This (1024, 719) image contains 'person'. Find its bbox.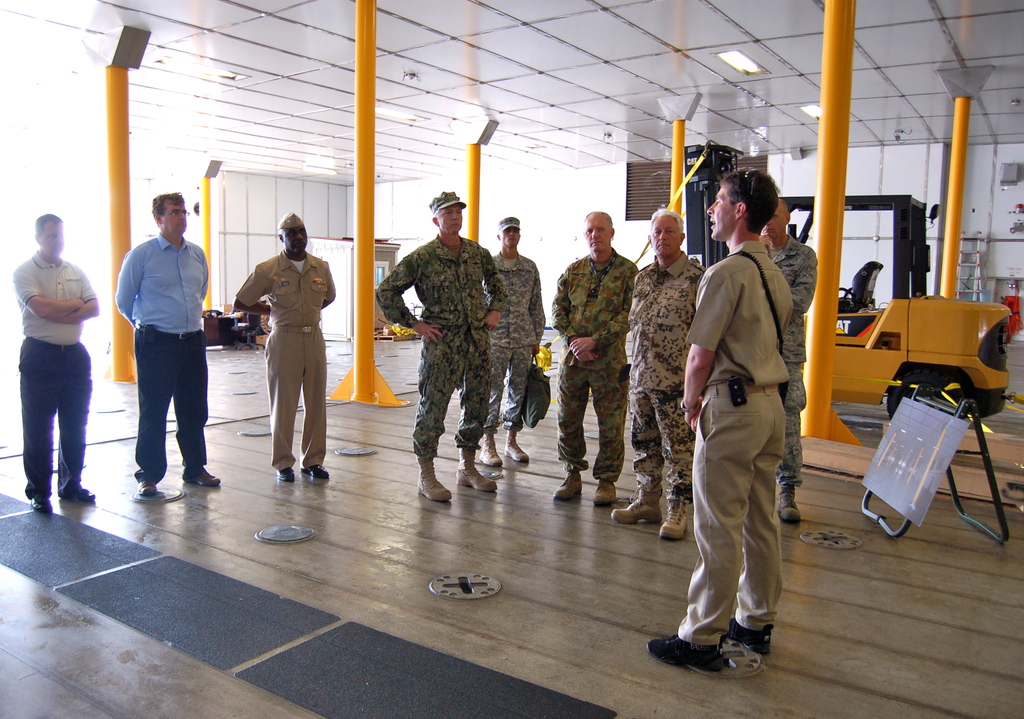
region(758, 188, 823, 524).
